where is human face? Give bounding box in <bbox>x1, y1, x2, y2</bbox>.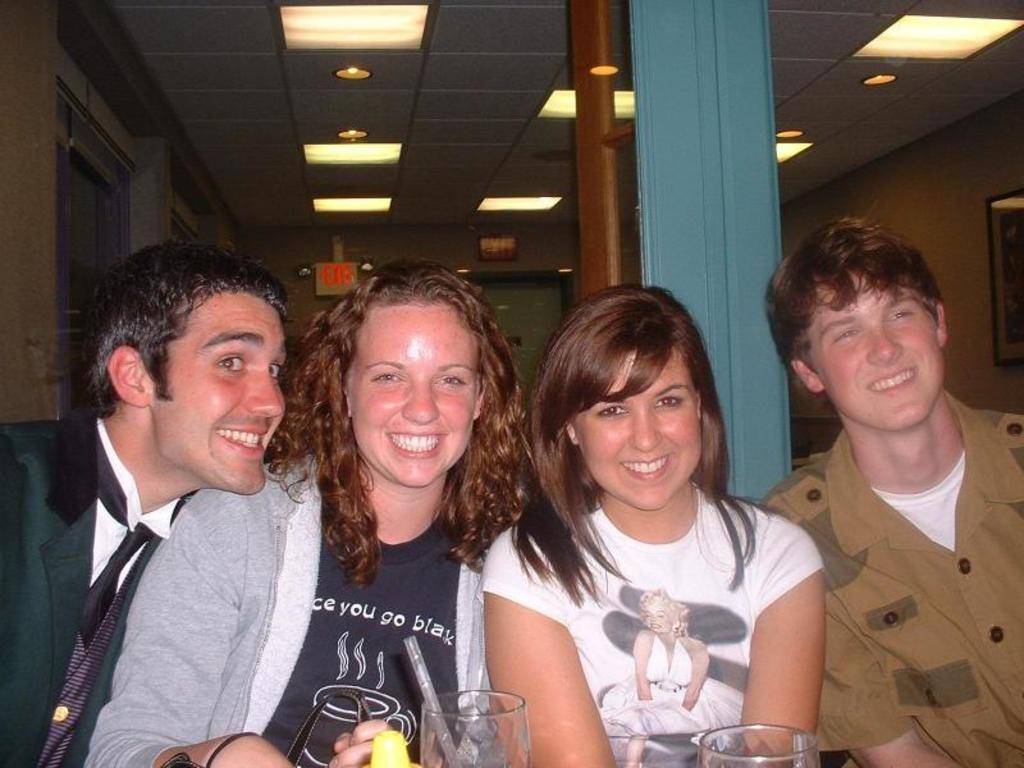
<bbox>148, 288, 288, 493</bbox>.
